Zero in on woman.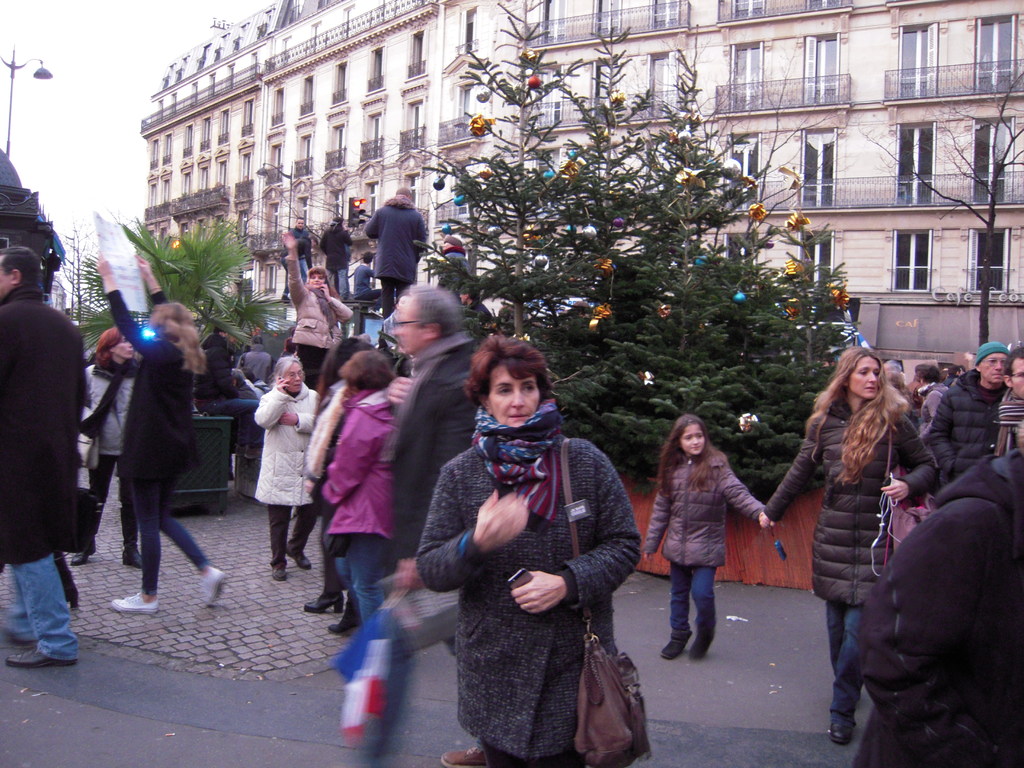
Zeroed in: l=394, t=328, r=651, b=767.
